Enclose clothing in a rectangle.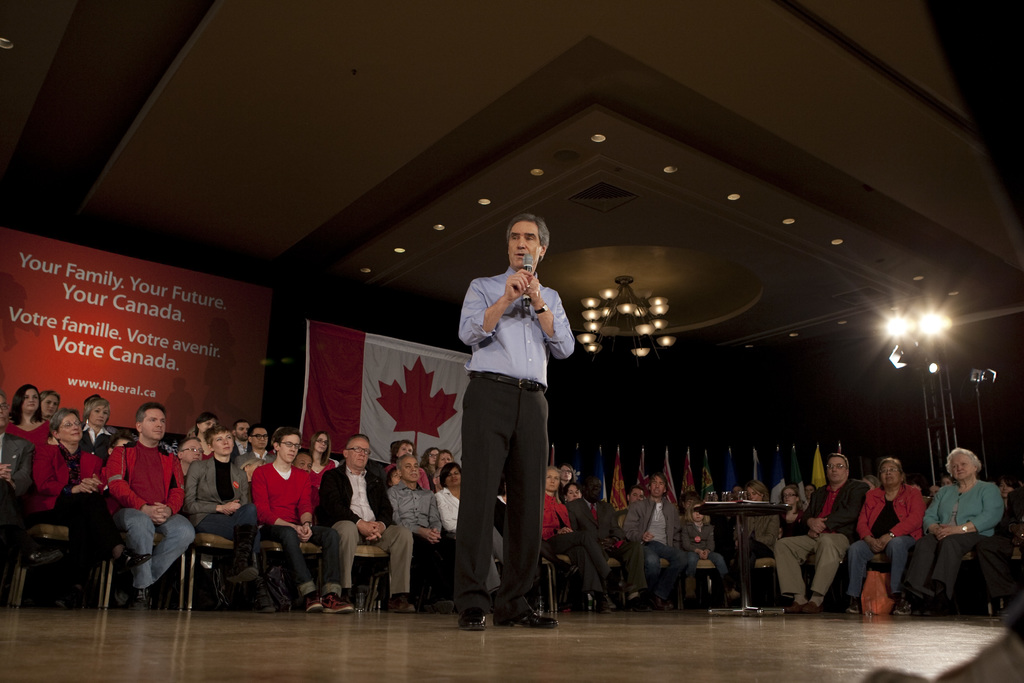
854,491,921,590.
